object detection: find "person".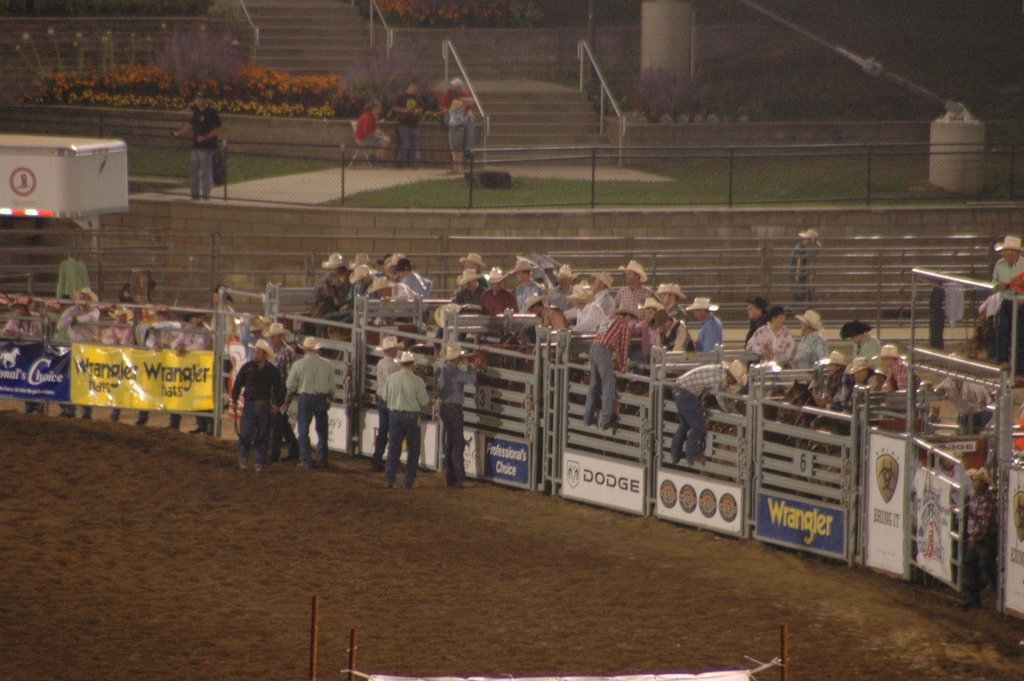
box(847, 357, 884, 409).
